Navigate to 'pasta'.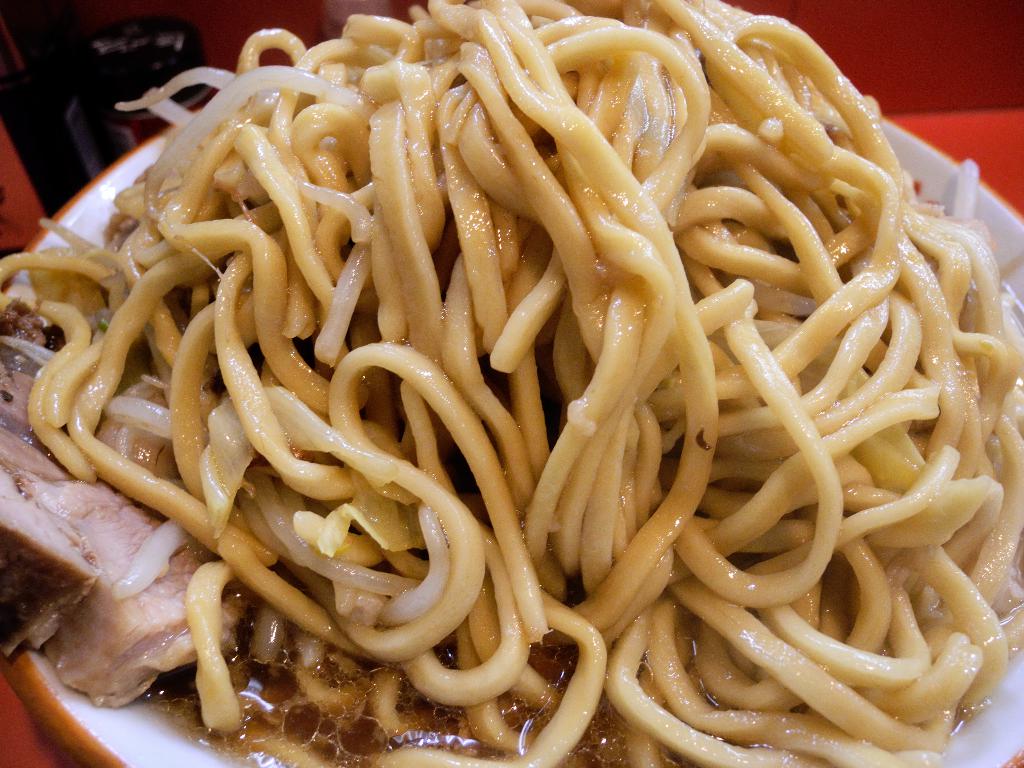
Navigation target: (x1=0, y1=1, x2=1014, y2=699).
